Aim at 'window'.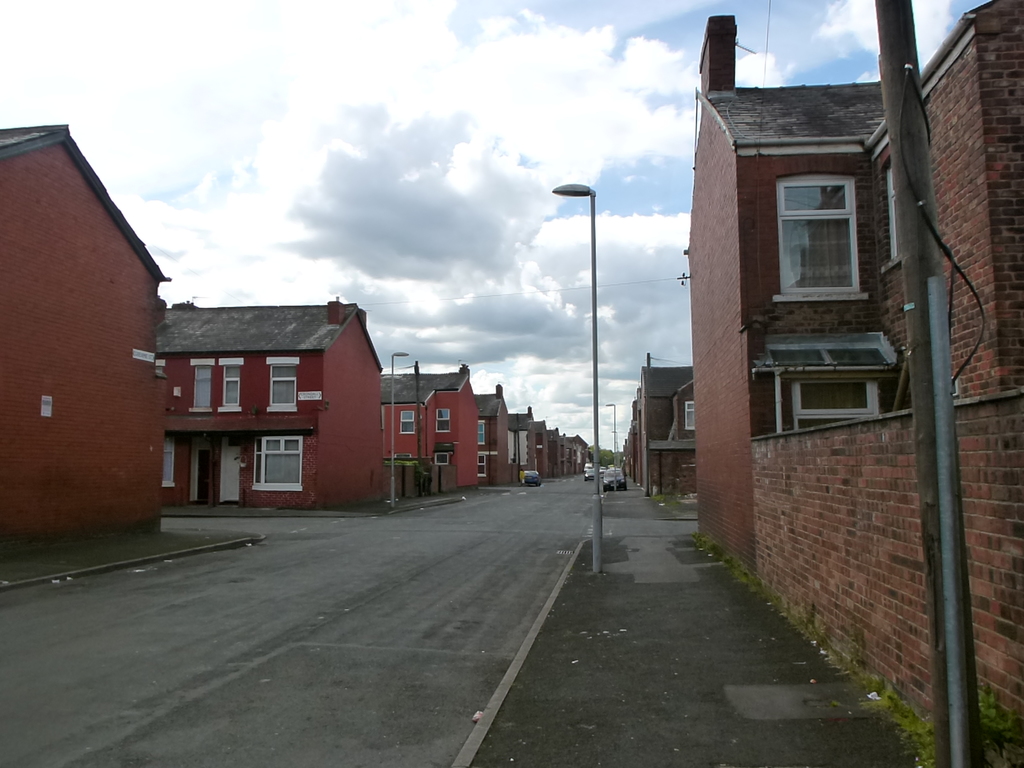
Aimed at <region>188, 355, 214, 407</region>.
